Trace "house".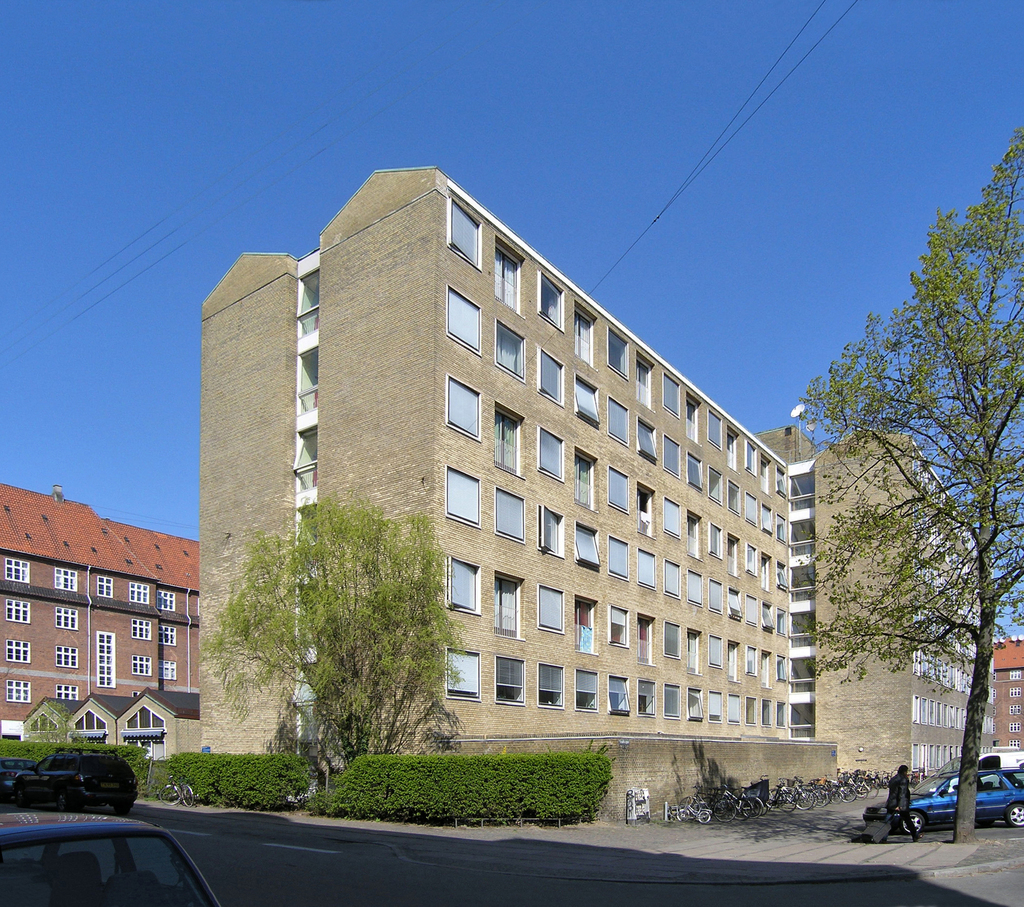
Traced to 63:693:130:750.
